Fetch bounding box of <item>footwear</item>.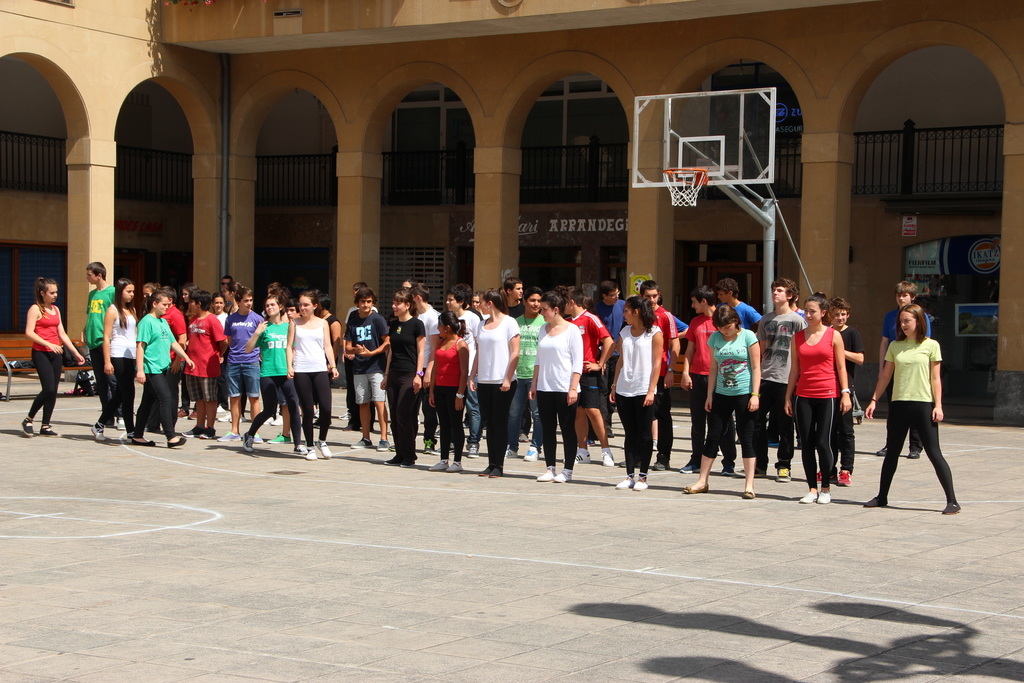
Bbox: left=836, top=467, right=851, bottom=488.
